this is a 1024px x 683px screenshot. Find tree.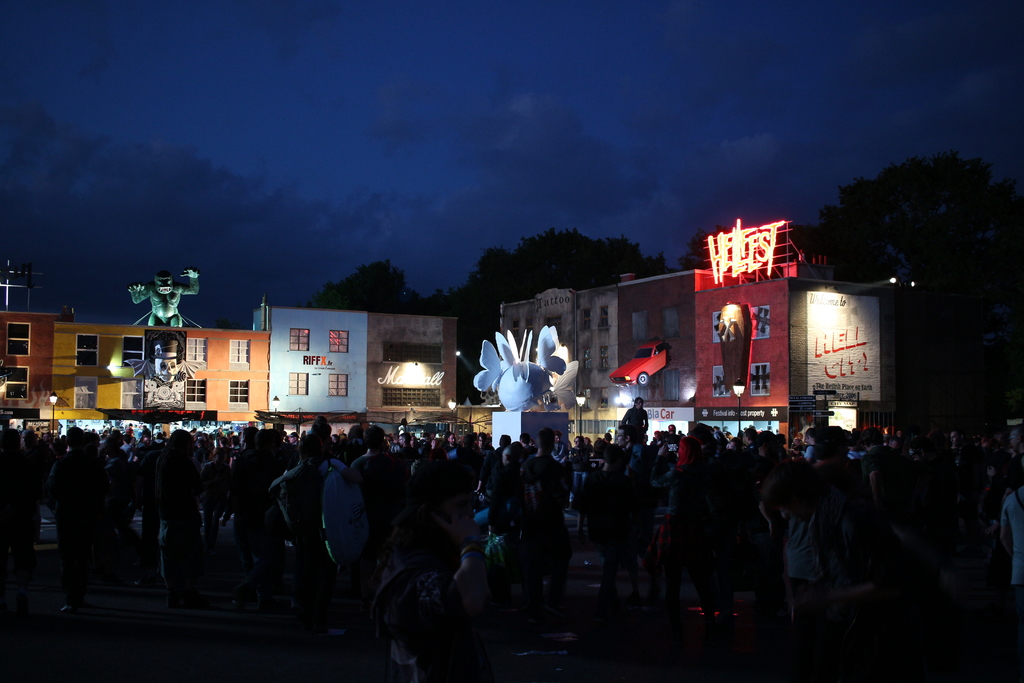
Bounding box: select_region(787, 160, 1023, 434).
